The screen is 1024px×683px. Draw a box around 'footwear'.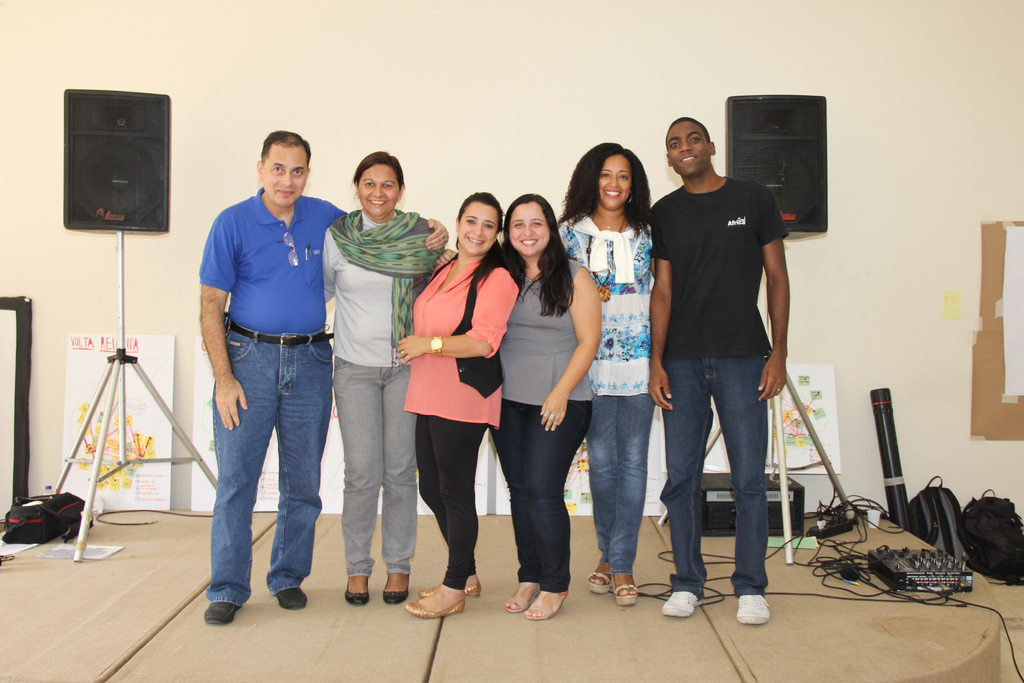
<bbox>612, 573, 638, 604</bbox>.
